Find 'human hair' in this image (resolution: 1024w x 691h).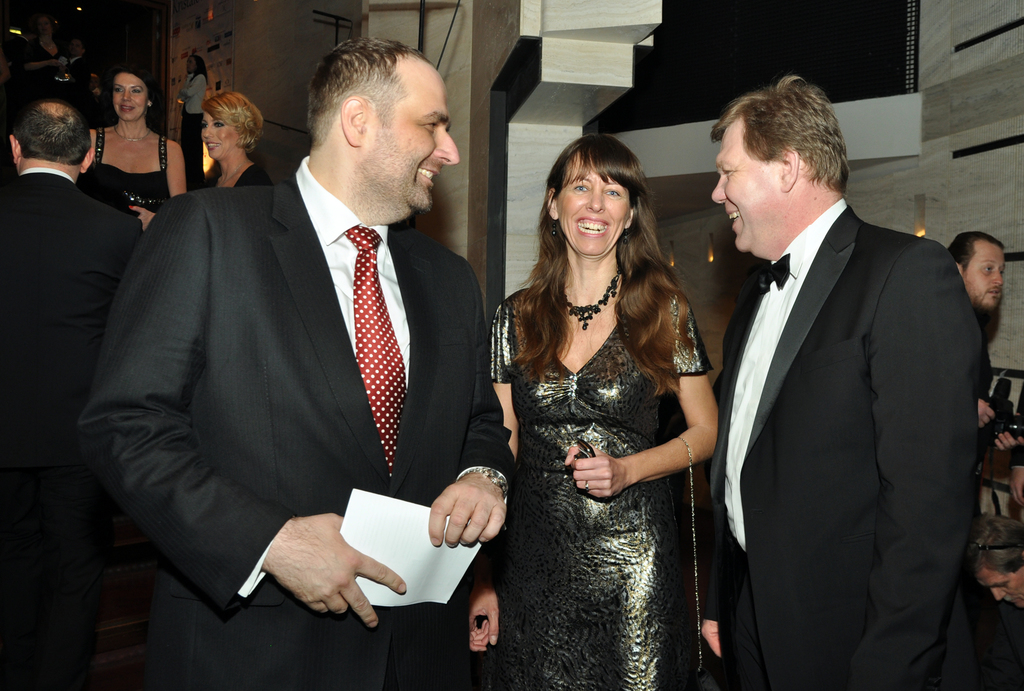
x1=708 y1=72 x2=850 y2=191.
